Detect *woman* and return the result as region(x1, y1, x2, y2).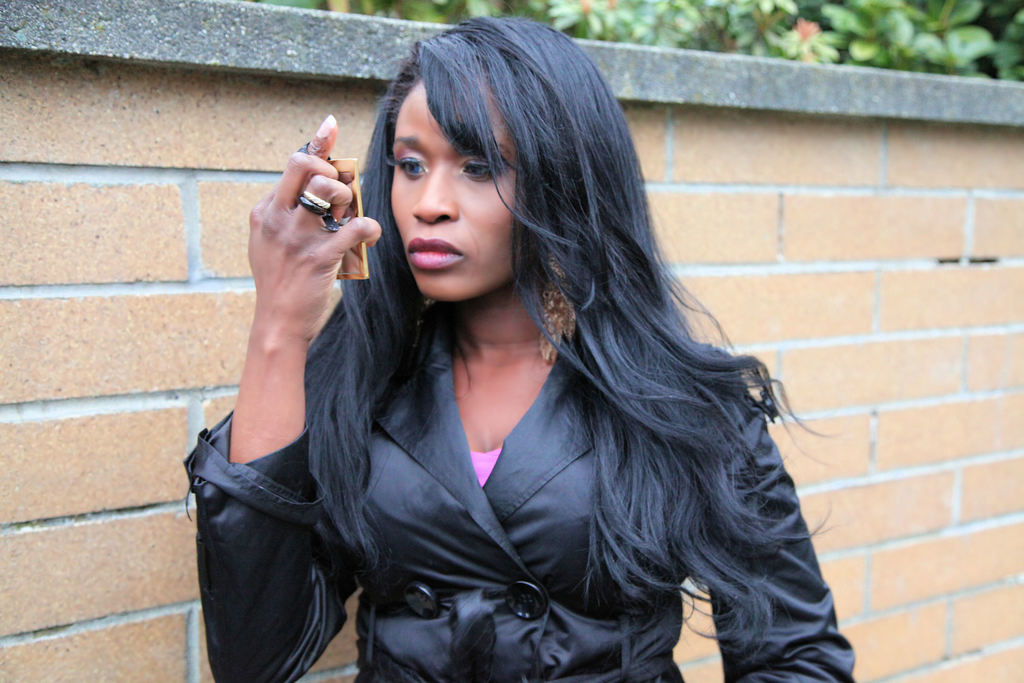
region(173, 12, 854, 682).
